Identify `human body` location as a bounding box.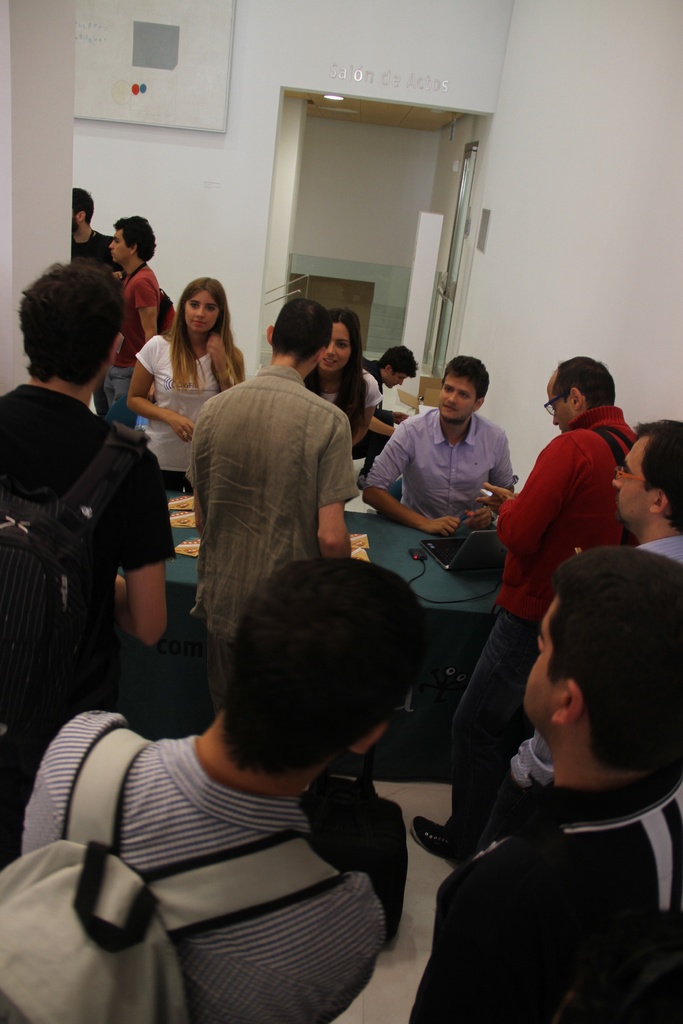
127:278:253:493.
